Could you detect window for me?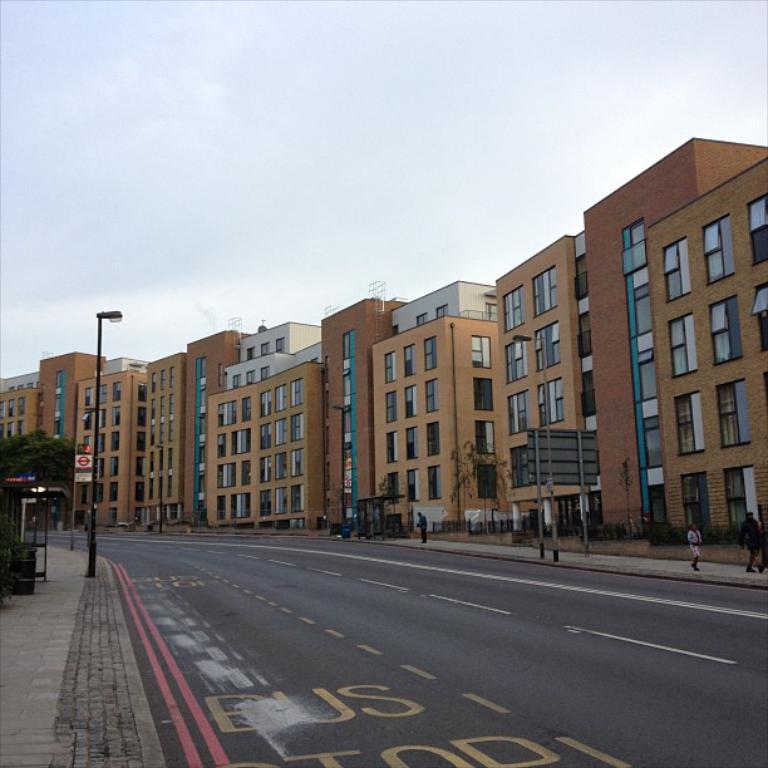
Detection result: (left=718, top=378, right=747, bottom=442).
